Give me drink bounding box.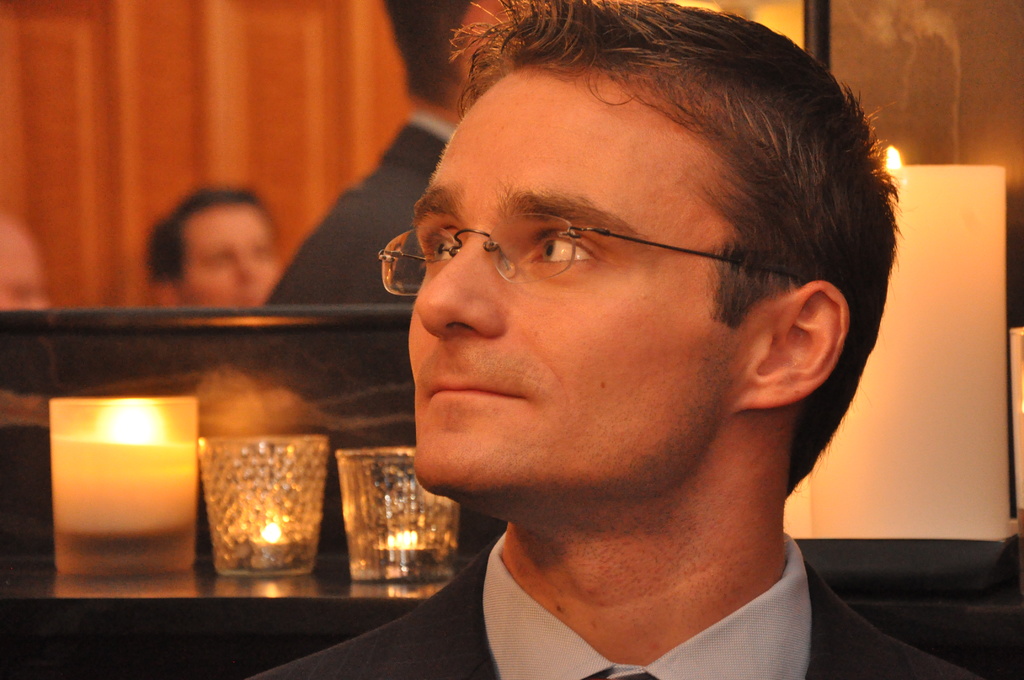
left=351, top=544, right=455, bottom=572.
